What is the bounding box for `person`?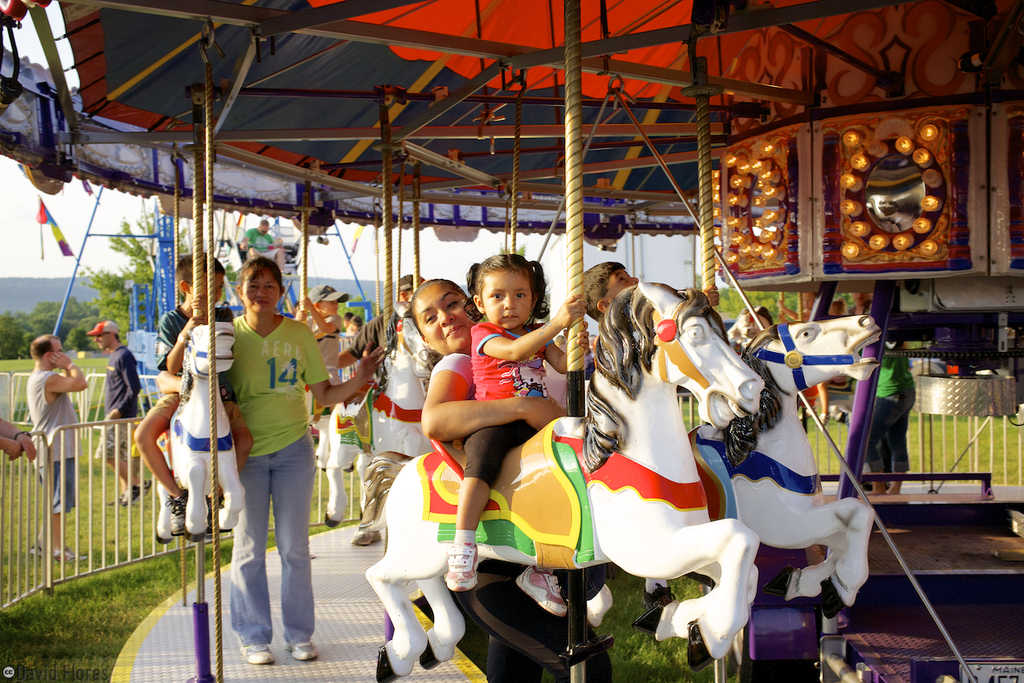
{"left": 223, "top": 253, "right": 384, "bottom": 660}.
